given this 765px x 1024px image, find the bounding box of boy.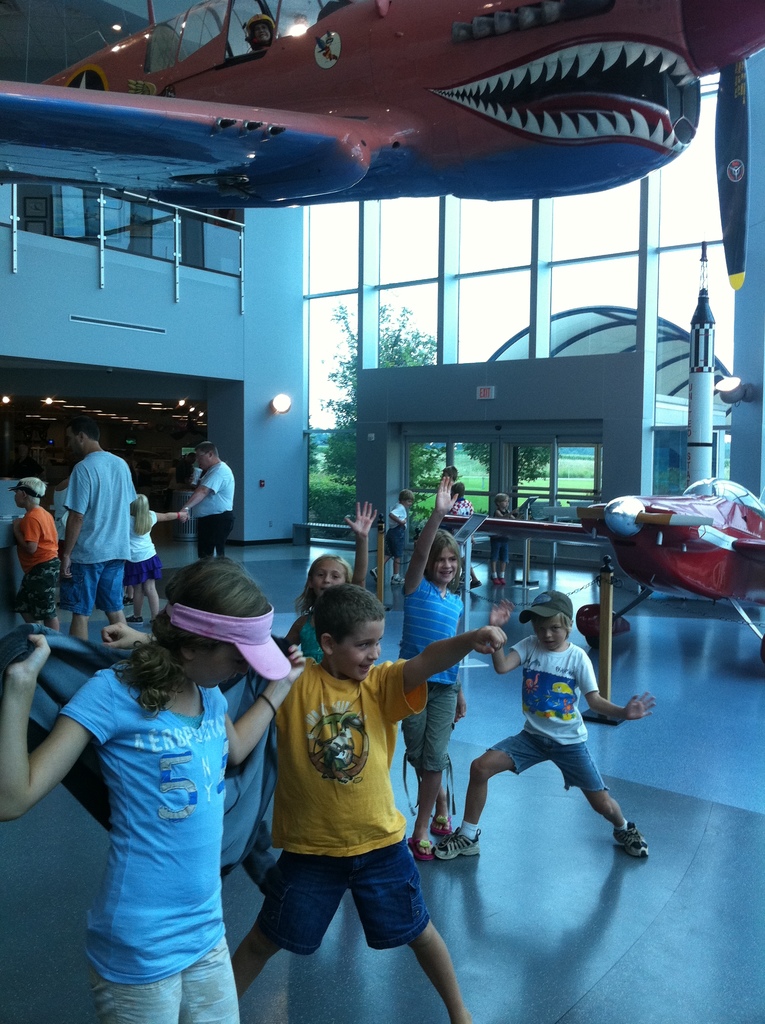
bbox=(7, 478, 61, 630).
